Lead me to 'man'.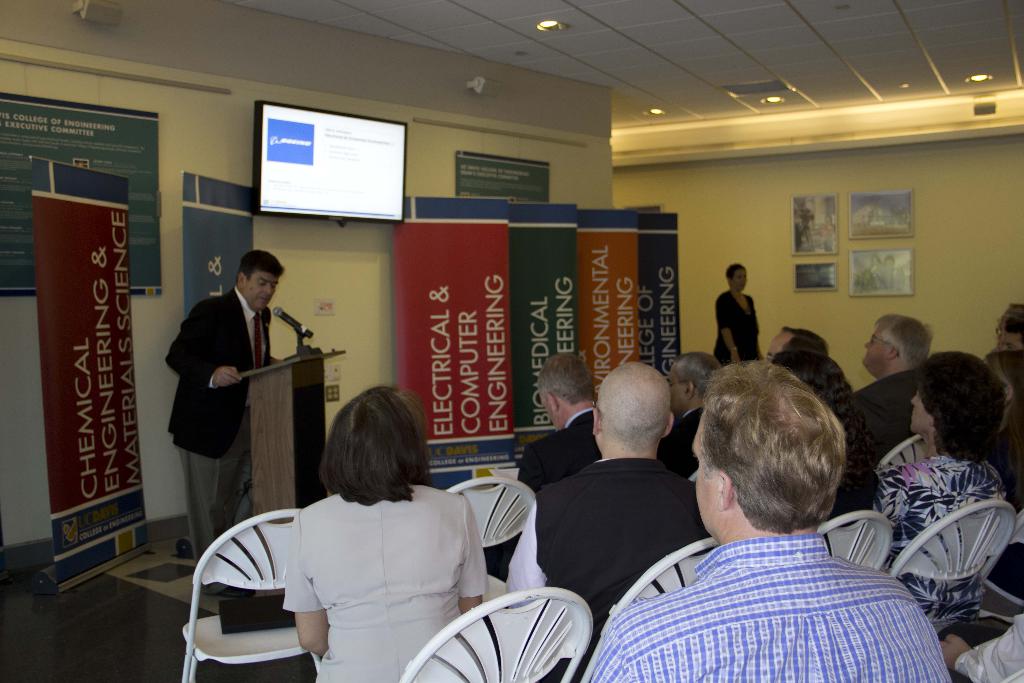
Lead to 997:316:1023:350.
